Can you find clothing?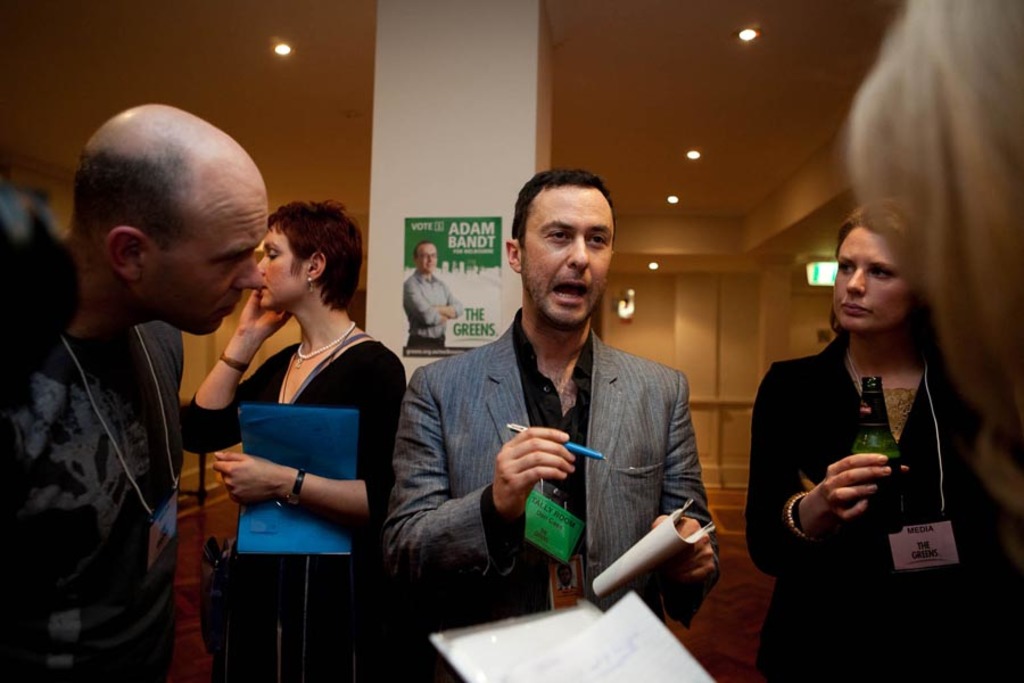
Yes, bounding box: (x1=396, y1=269, x2=485, y2=347).
